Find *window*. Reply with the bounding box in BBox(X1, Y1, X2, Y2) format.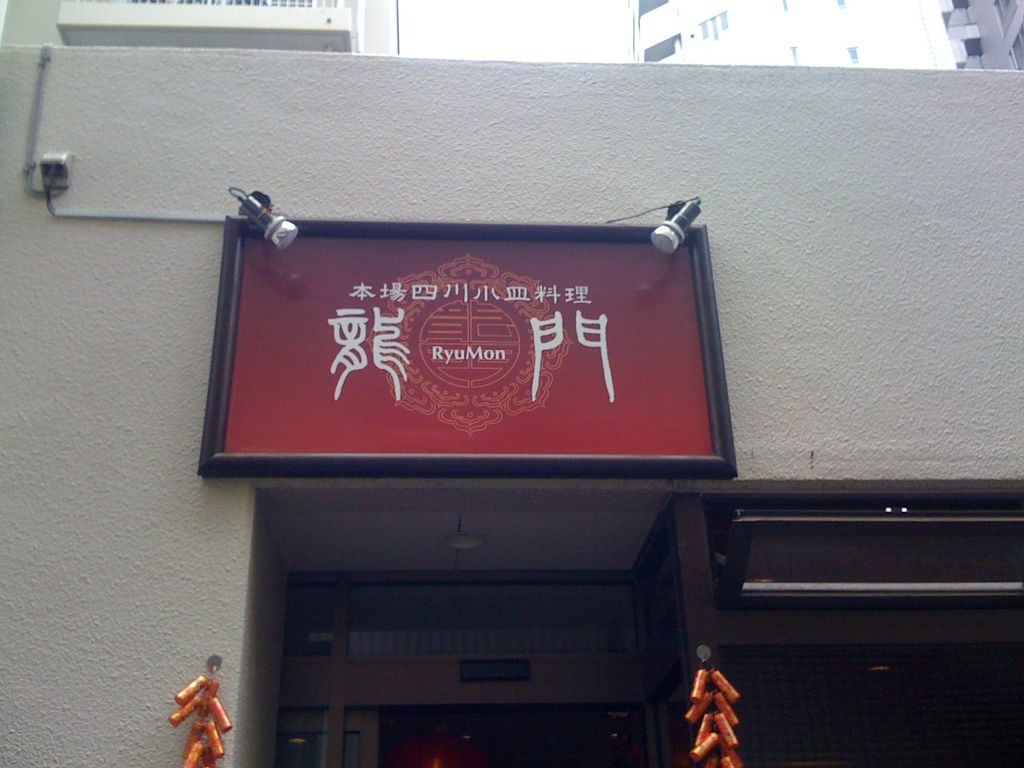
BBox(790, 49, 800, 66).
